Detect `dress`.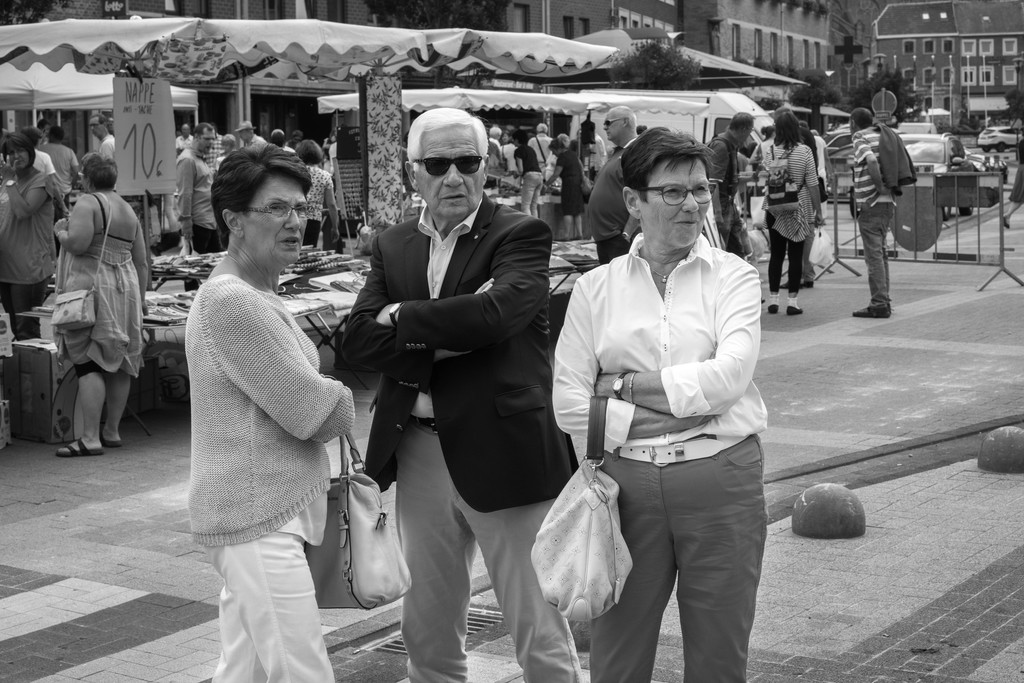
Detected at <region>54, 190, 140, 378</region>.
